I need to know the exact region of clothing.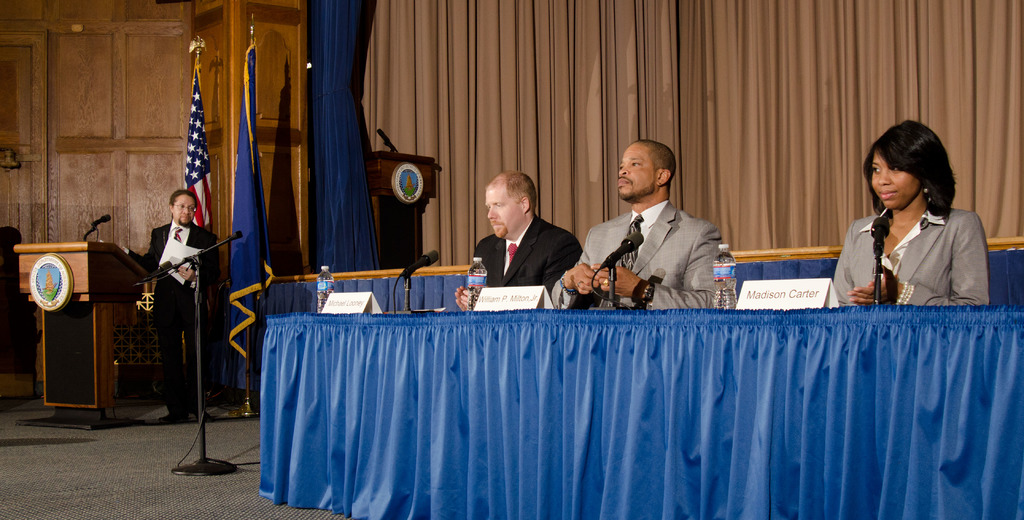
Region: [left=829, top=182, right=989, bottom=315].
